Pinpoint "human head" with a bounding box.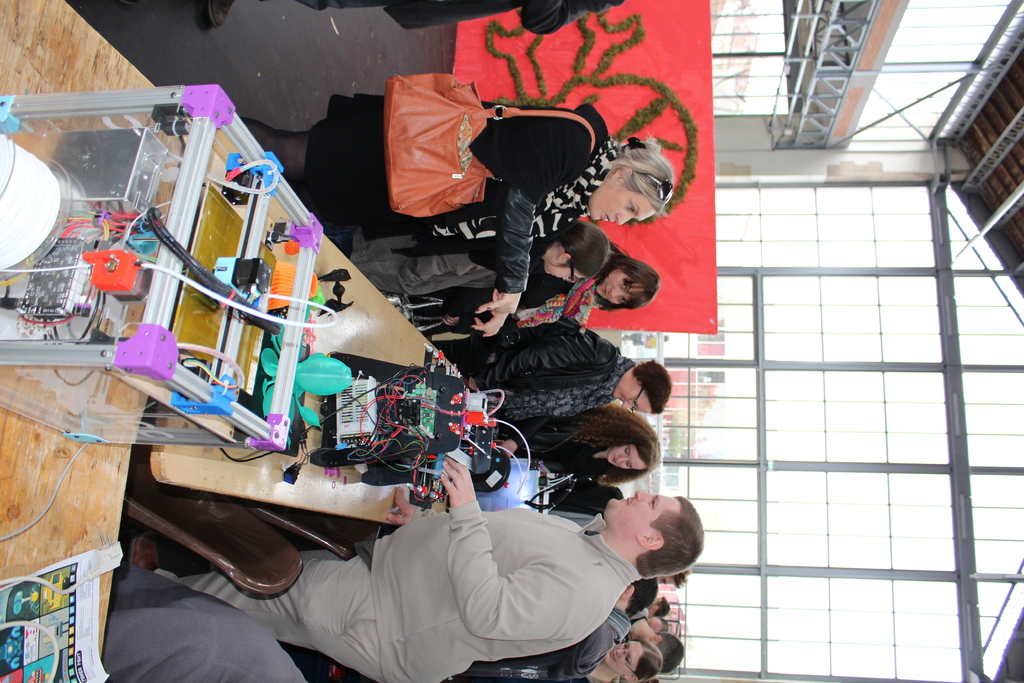
(604, 424, 662, 475).
